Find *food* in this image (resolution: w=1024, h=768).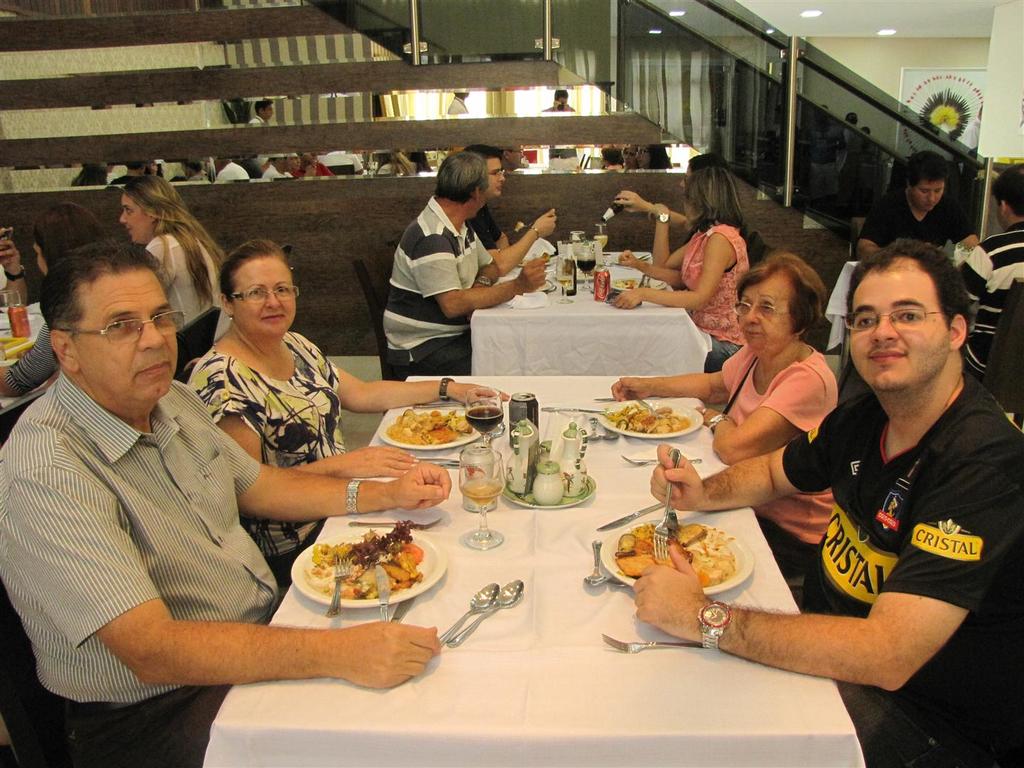
detection(583, 265, 601, 280).
